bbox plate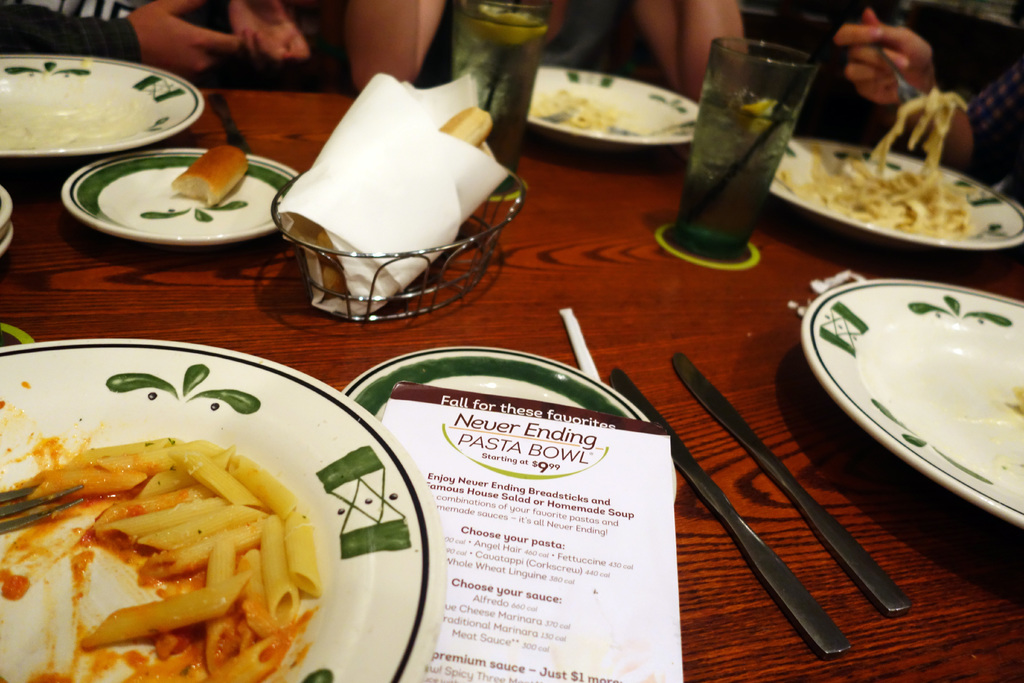
Rect(4, 56, 204, 155)
